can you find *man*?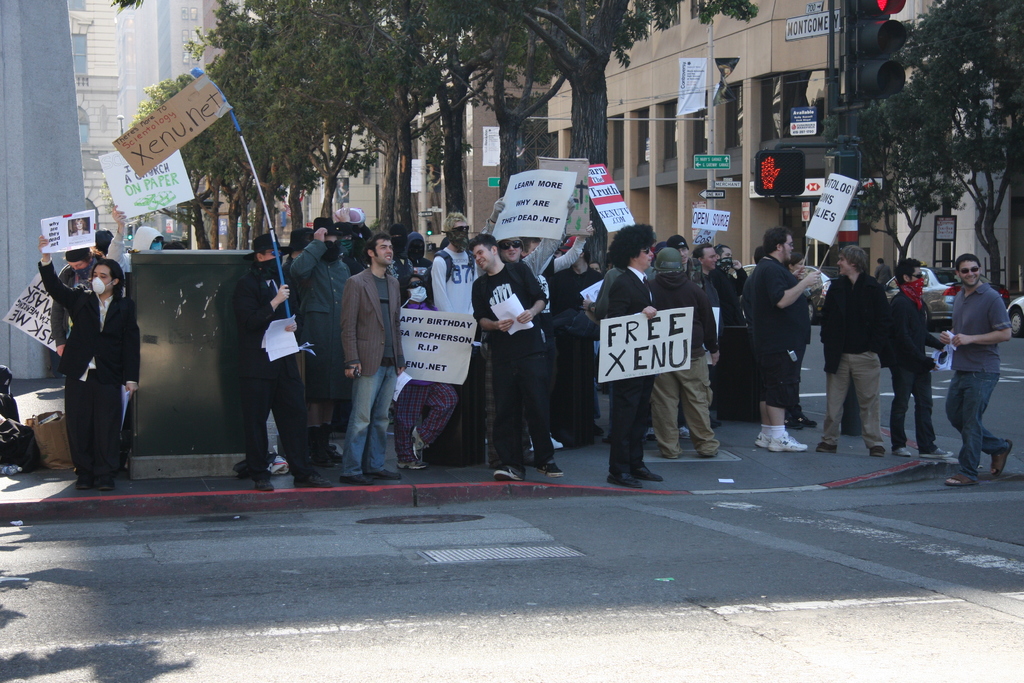
Yes, bounding box: 479,199,579,468.
